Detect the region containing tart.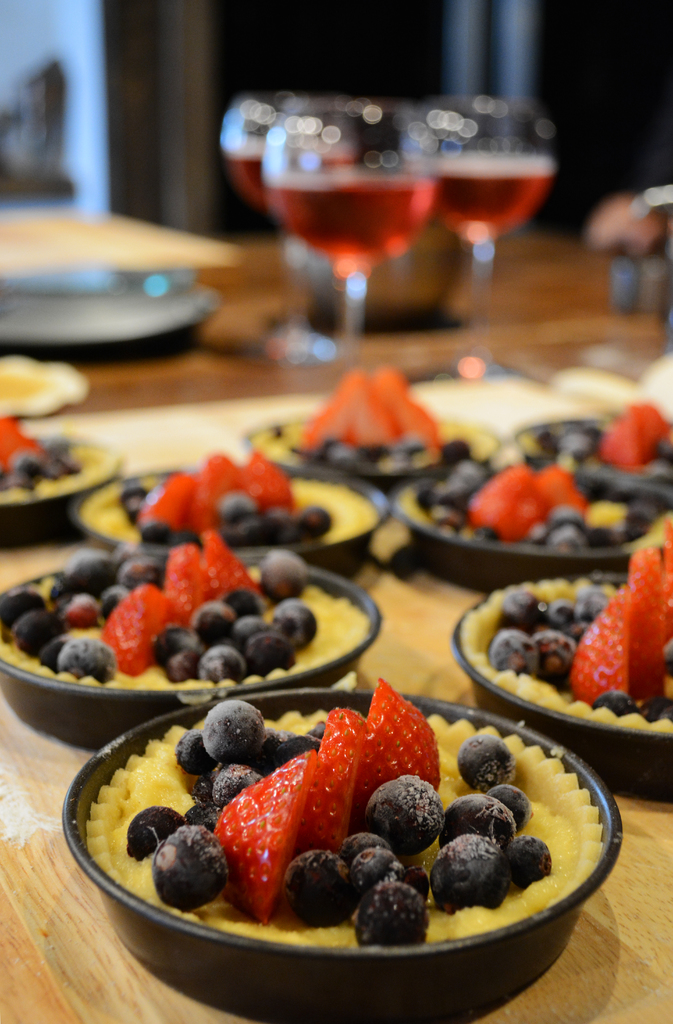
[left=81, top=456, right=368, bottom=547].
